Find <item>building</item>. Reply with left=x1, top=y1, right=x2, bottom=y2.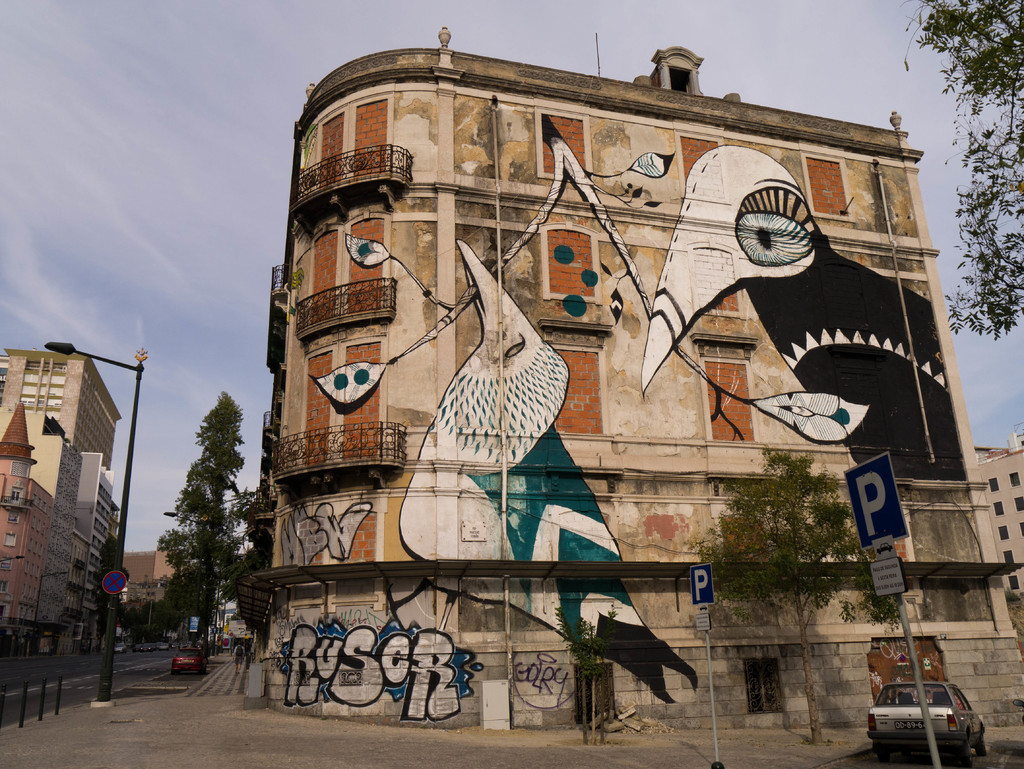
left=0, top=344, right=121, bottom=656.
